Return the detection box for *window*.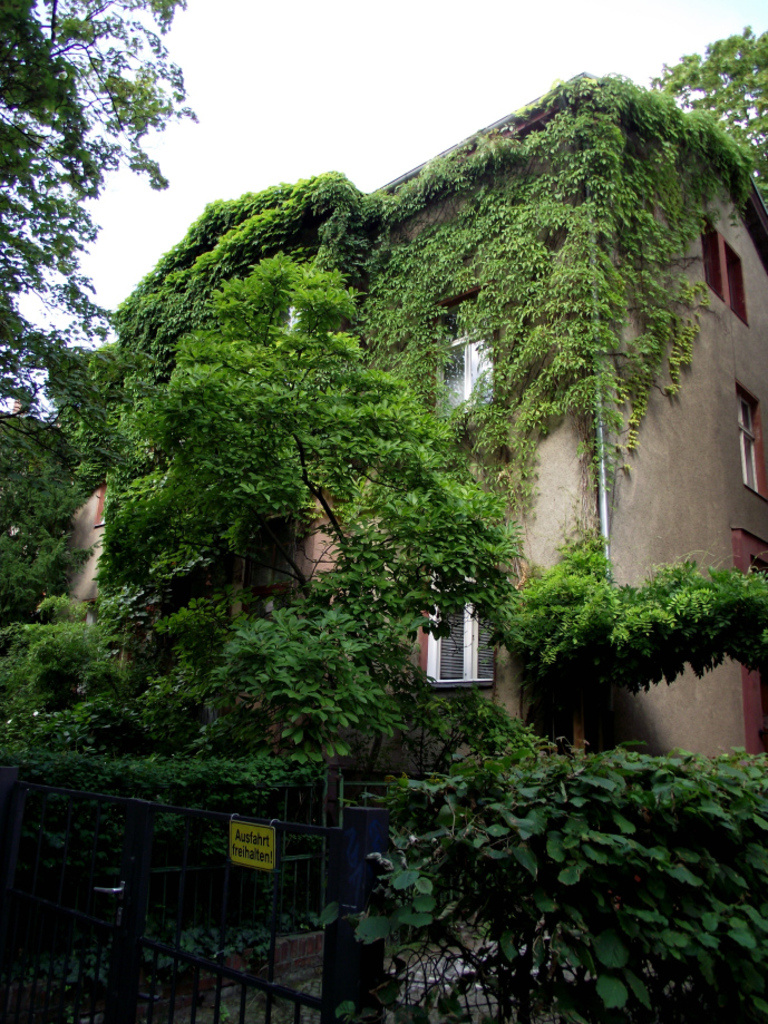
{"left": 703, "top": 223, "right": 746, "bottom": 323}.
